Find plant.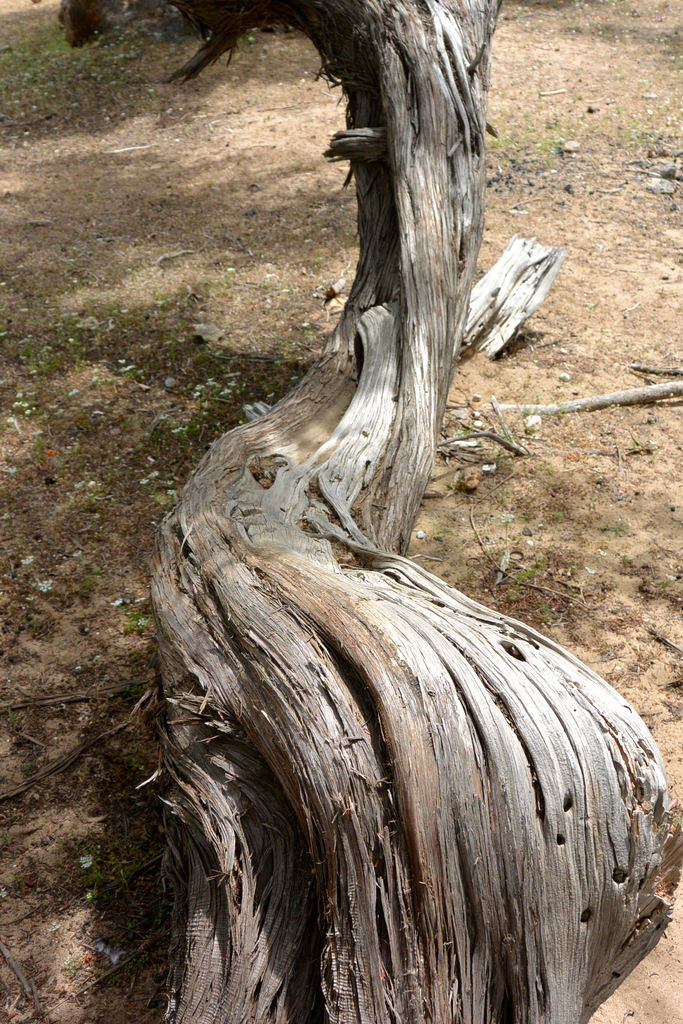
box(563, 586, 576, 597).
